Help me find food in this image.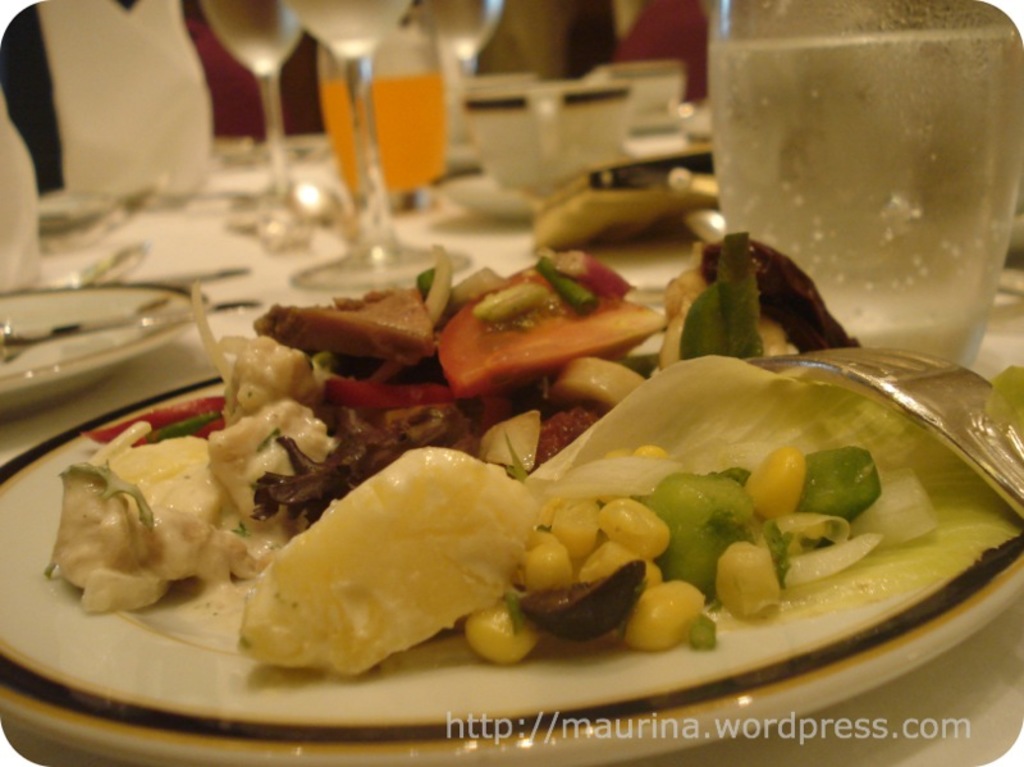
Found it: region(148, 225, 972, 685).
